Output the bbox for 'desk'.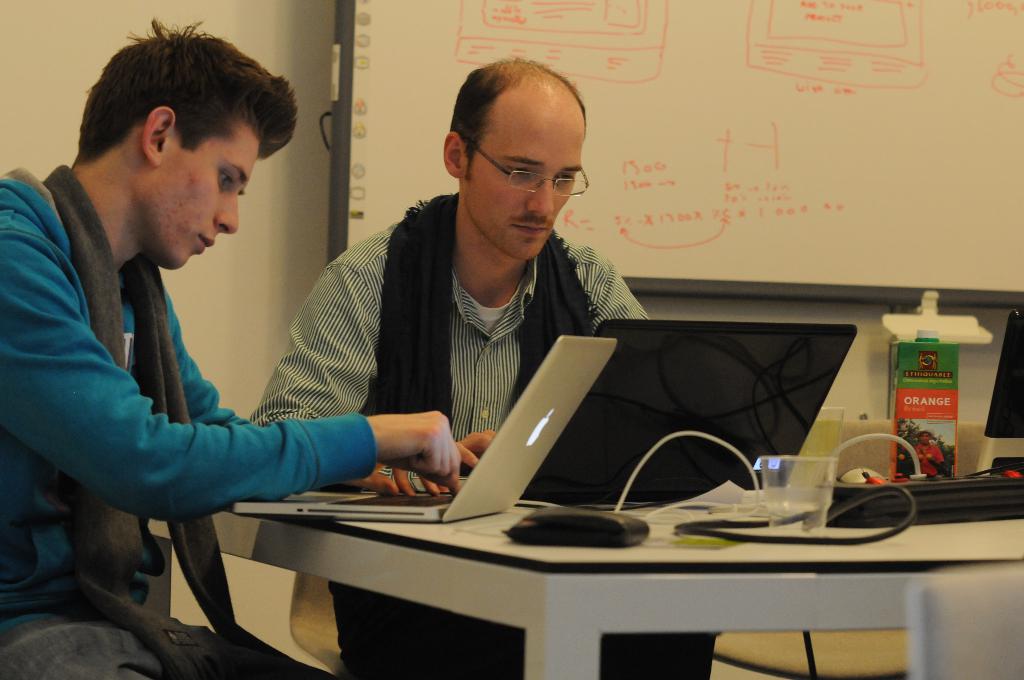
<box>156,507,1023,676</box>.
